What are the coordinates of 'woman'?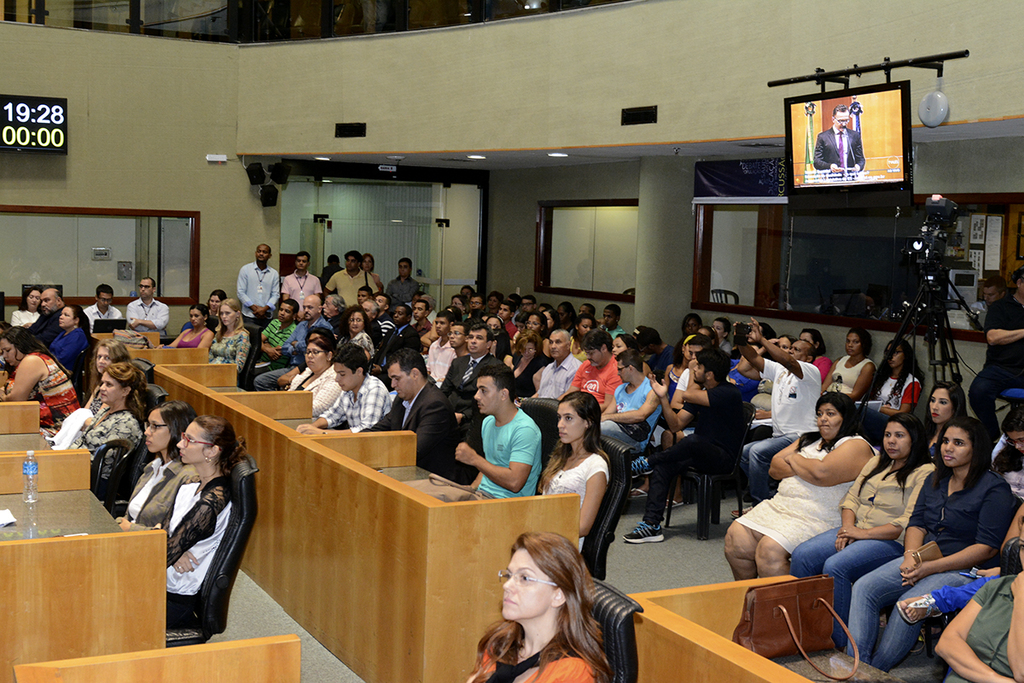
region(342, 303, 380, 361).
